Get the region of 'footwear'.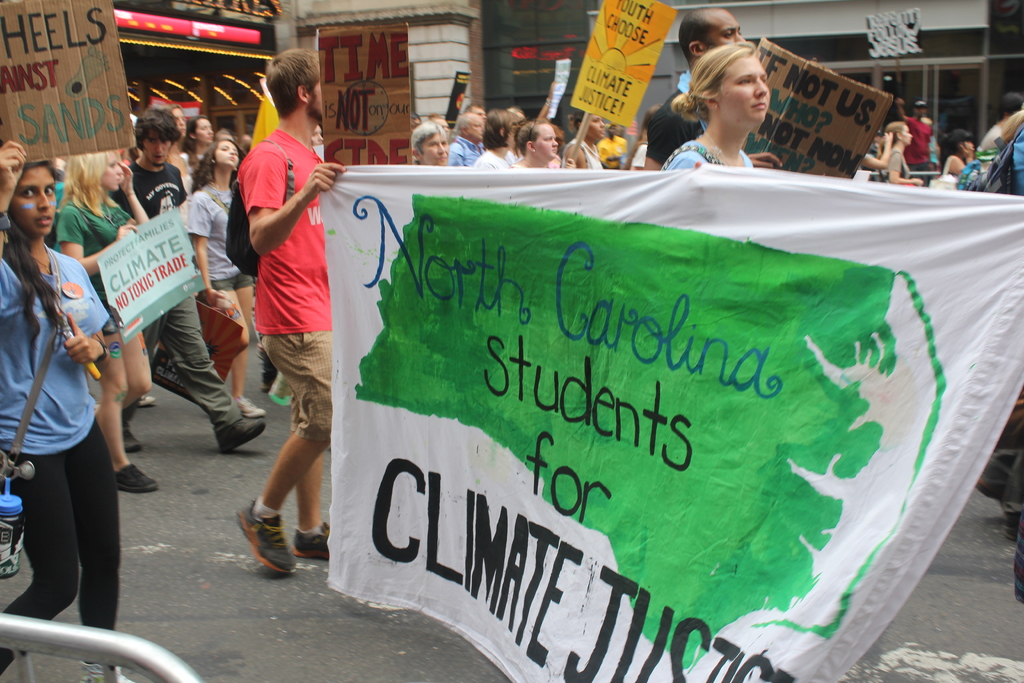
{"x1": 111, "y1": 465, "x2": 163, "y2": 499}.
